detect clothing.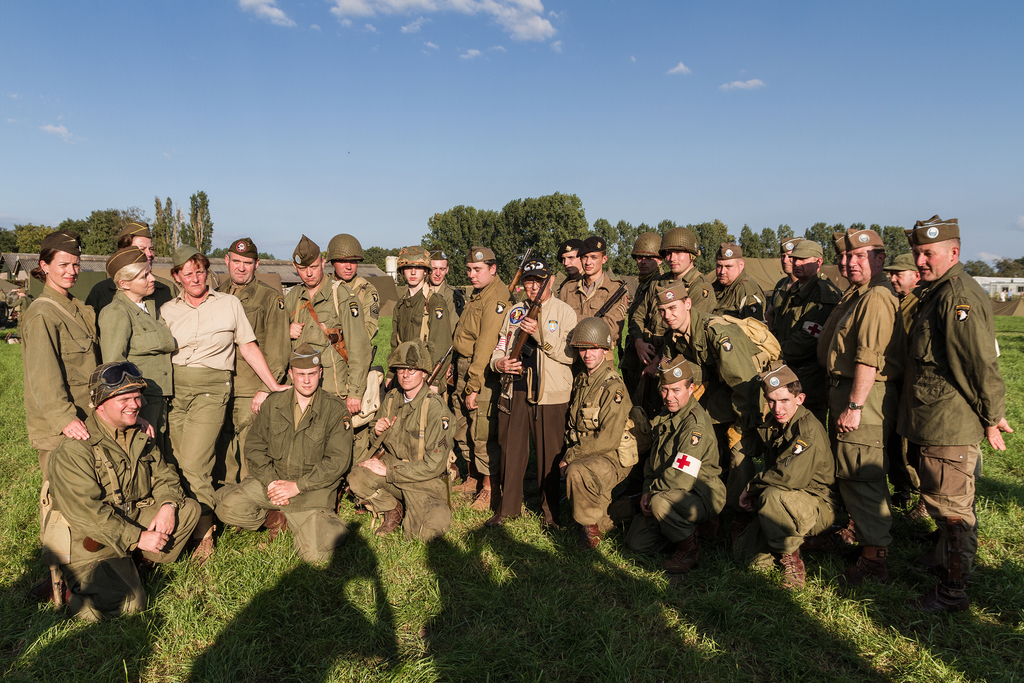
Detected at locate(564, 357, 646, 522).
